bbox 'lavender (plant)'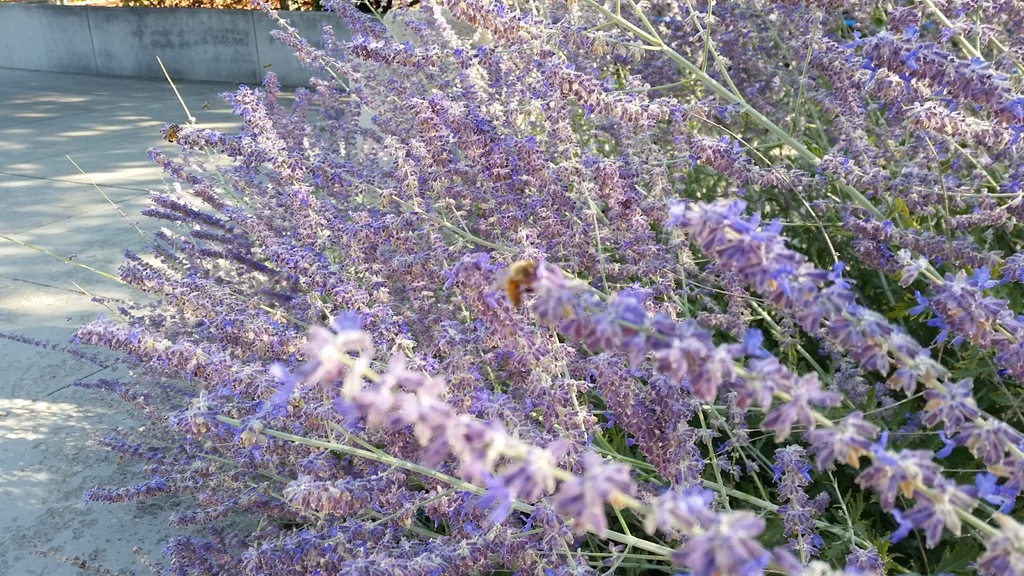
554, 67, 661, 141
